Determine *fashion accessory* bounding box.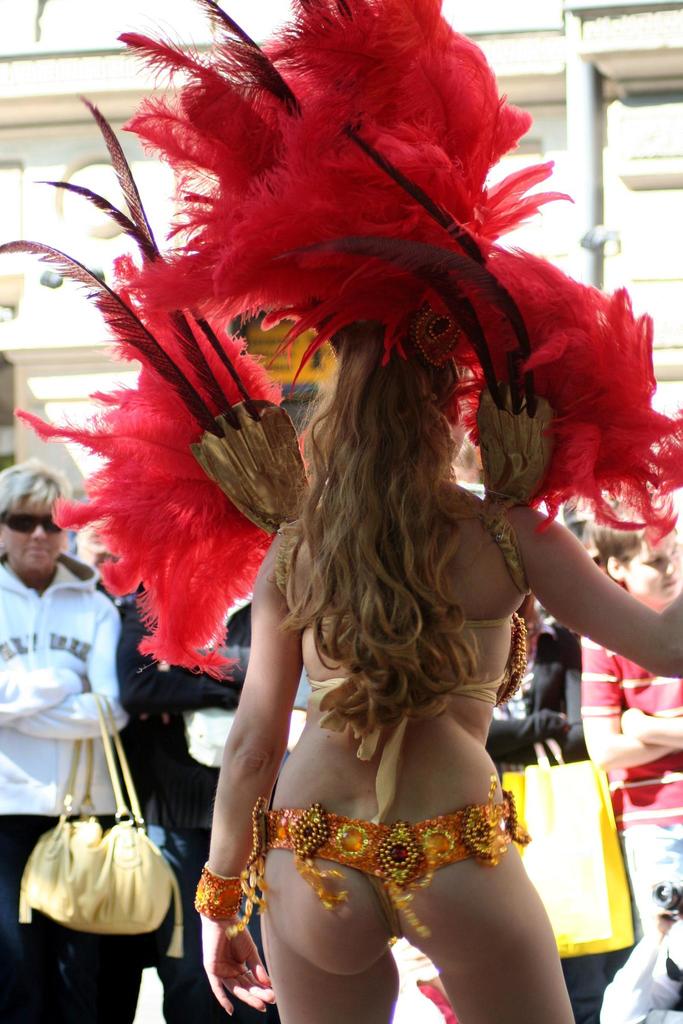
Determined: rect(0, 509, 65, 542).
